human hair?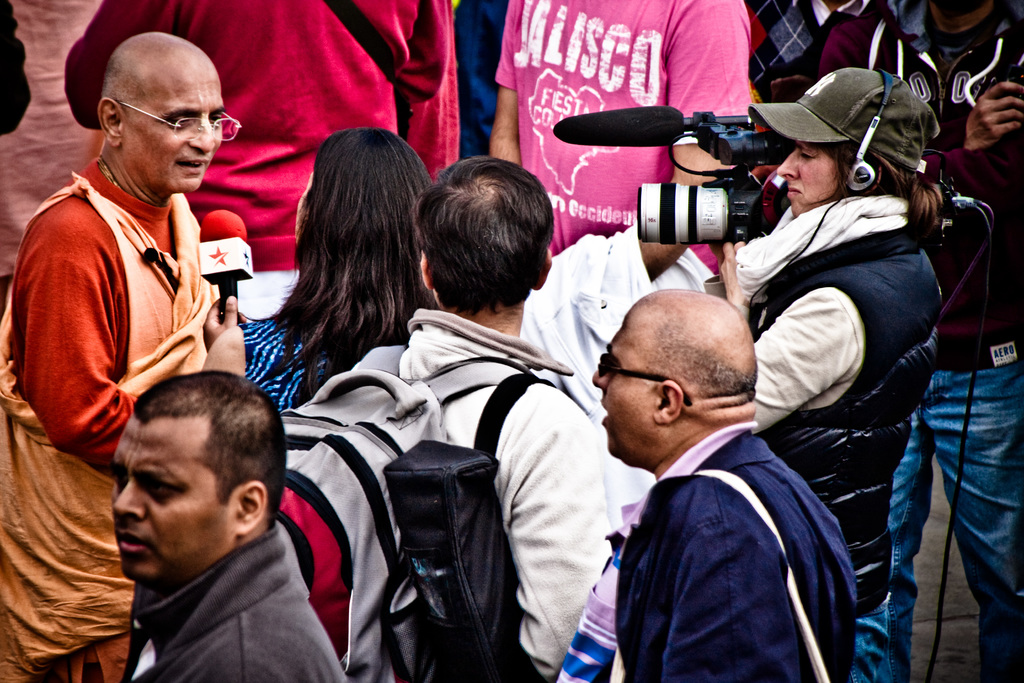
<box>820,131,942,247</box>
